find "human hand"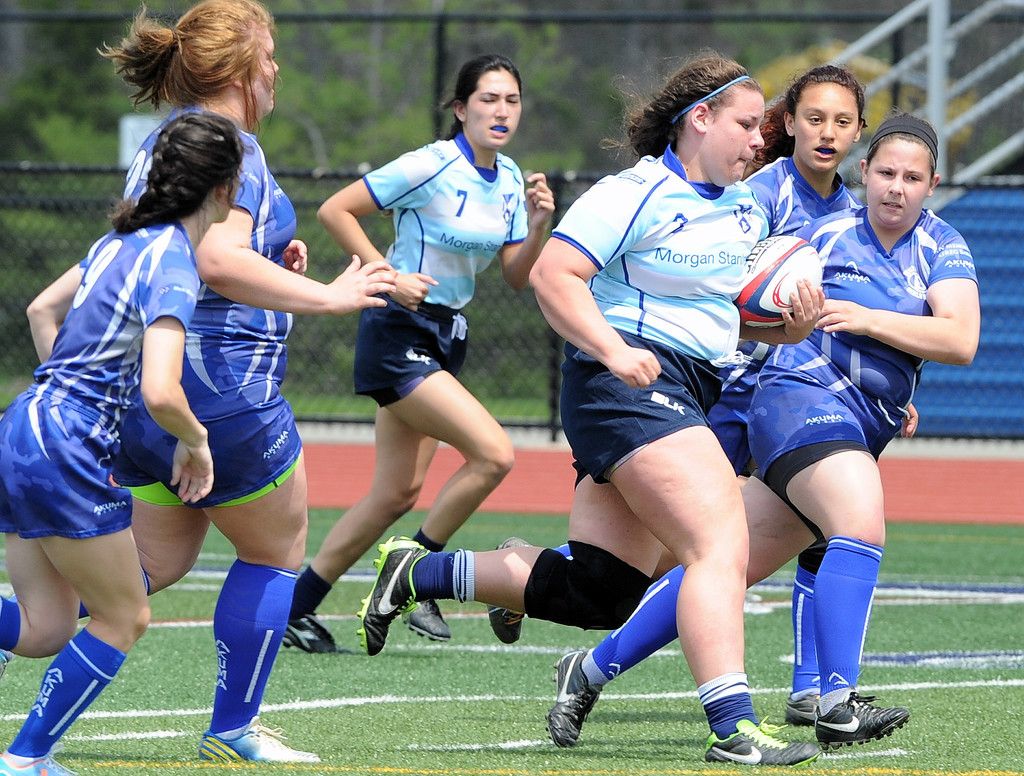
Rect(815, 300, 871, 337)
